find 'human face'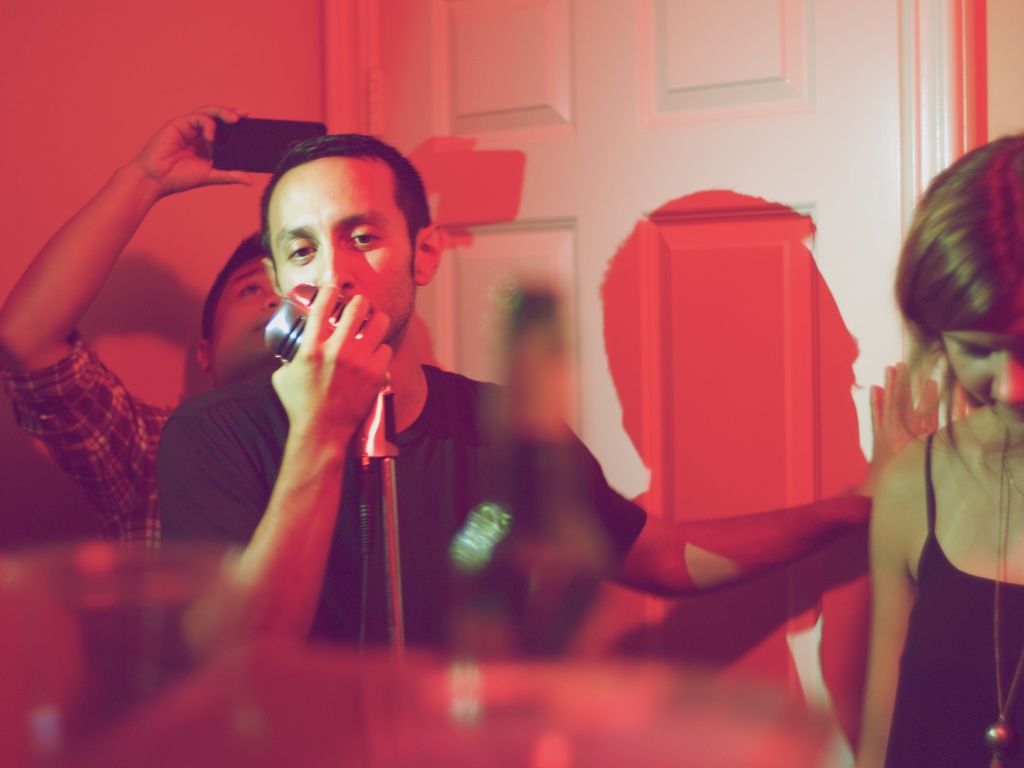
left=266, top=160, right=413, bottom=340
